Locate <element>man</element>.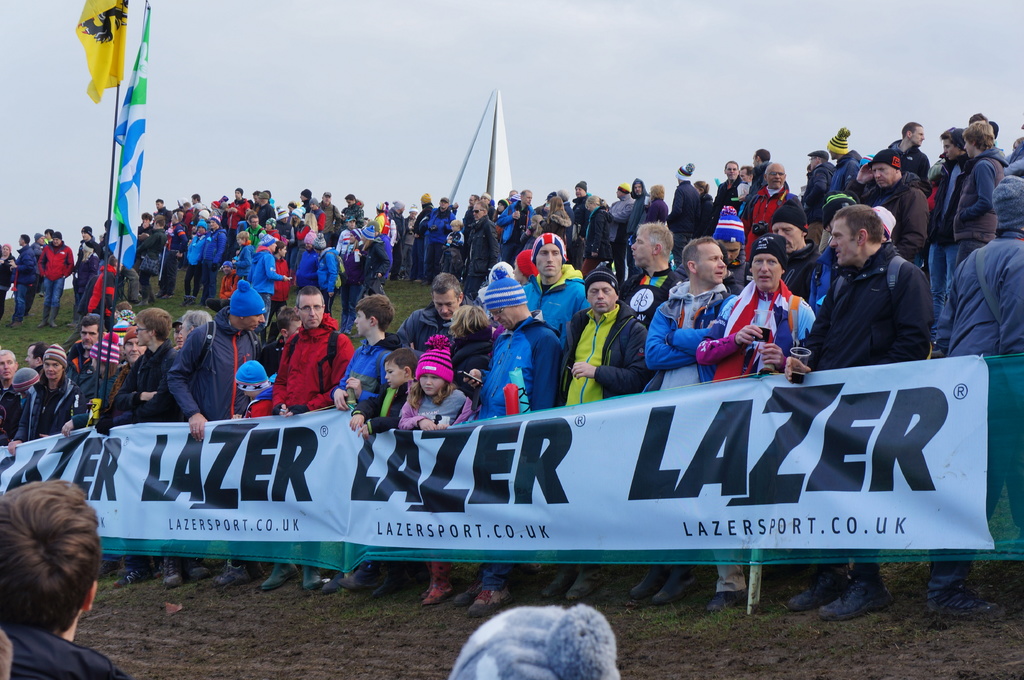
Bounding box: 137/214/152/276.
